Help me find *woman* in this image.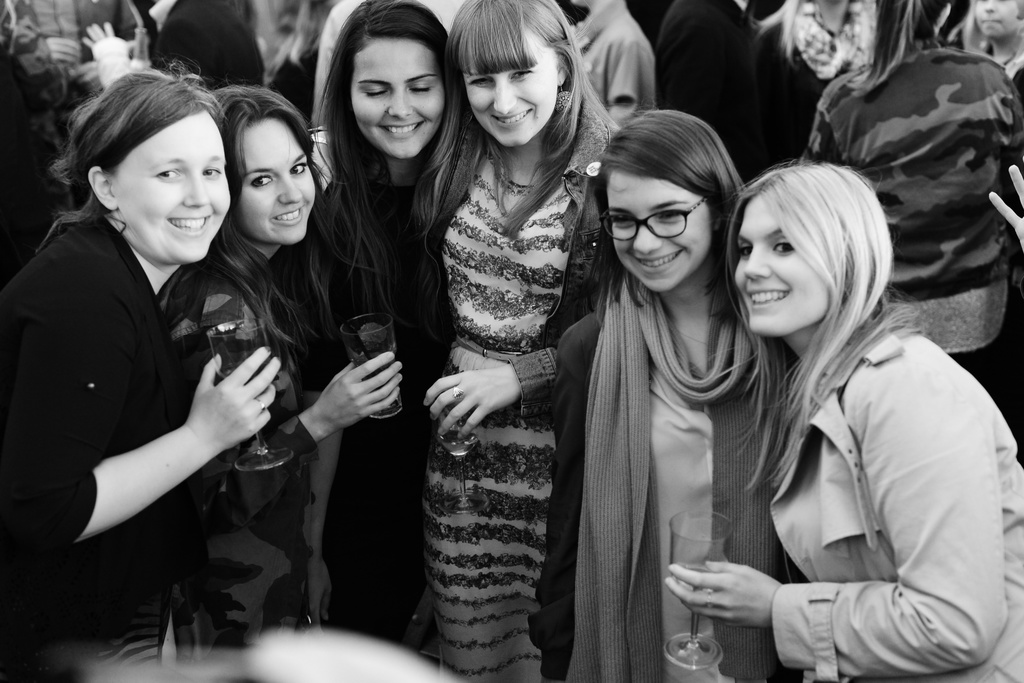
Found it: <box>651,159,1023,682</box>.
